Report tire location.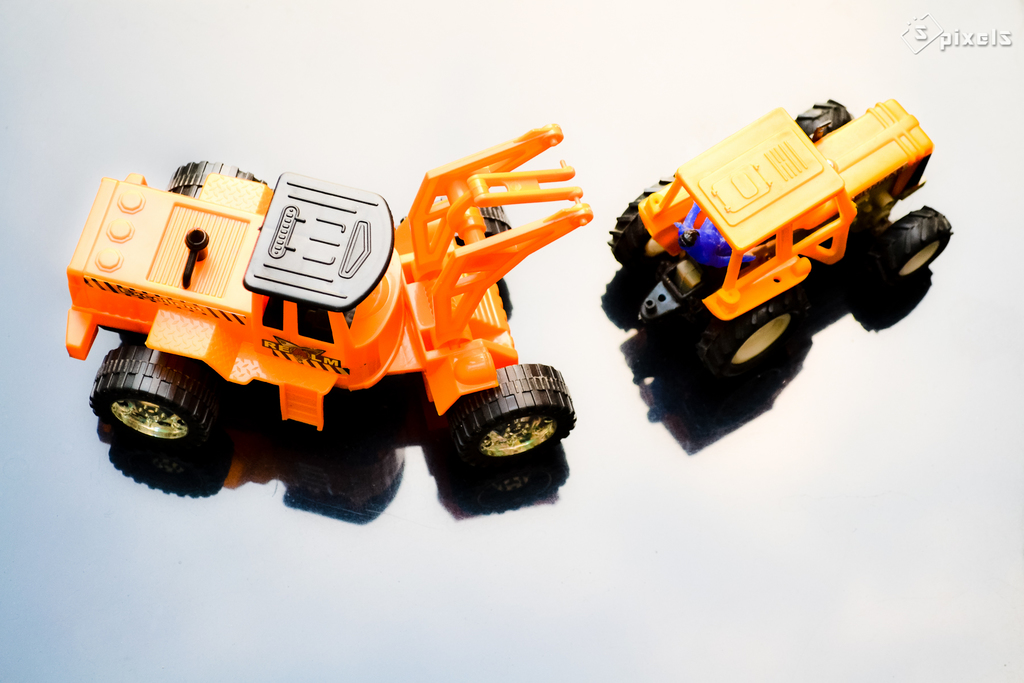
Report: [x1=791, y1=97, x2=859, y2=147].
